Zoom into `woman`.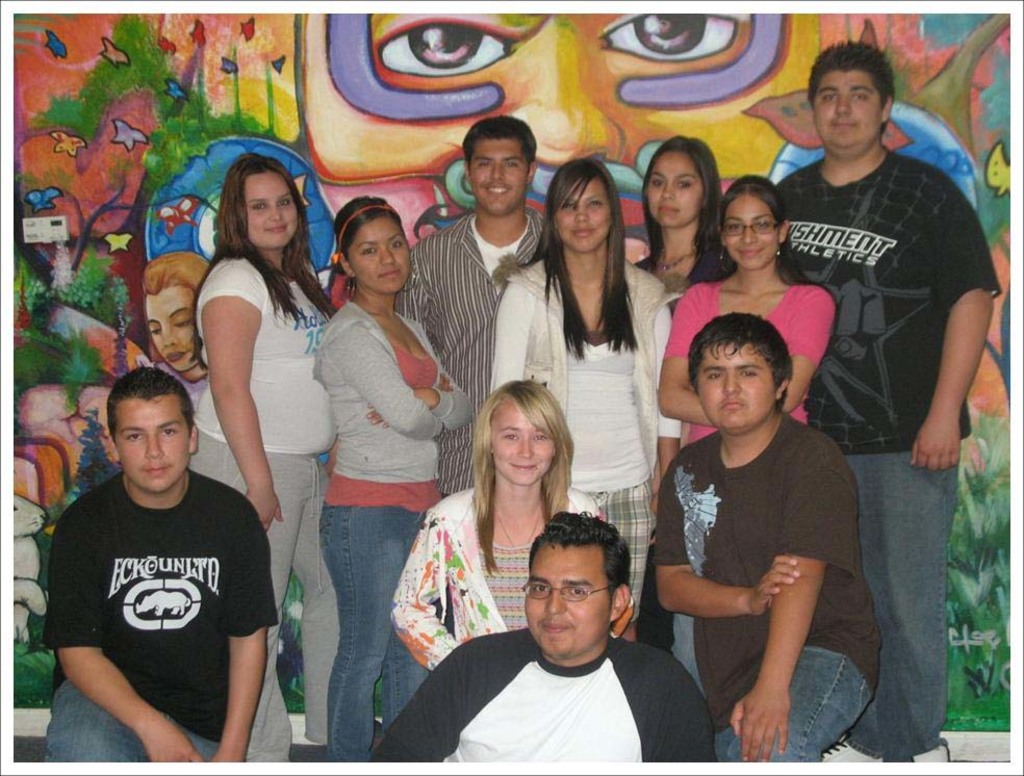
Zoom target: Rect(308, 196, 476, 764).
